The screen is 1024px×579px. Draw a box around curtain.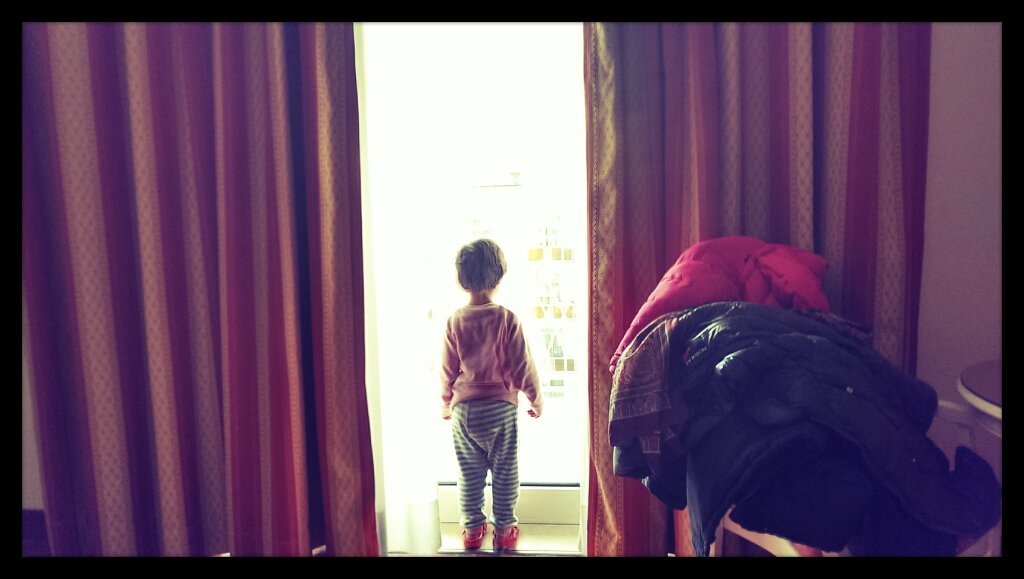
region(577, 20, 934, 558).
